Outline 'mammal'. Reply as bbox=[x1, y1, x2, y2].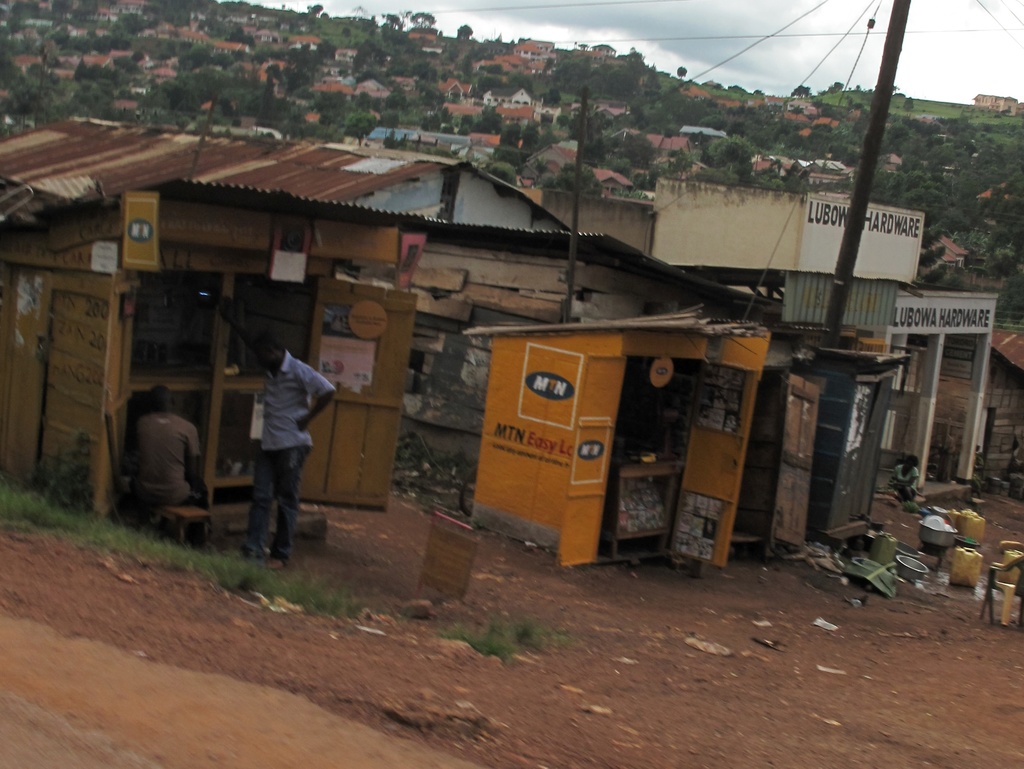
bbox=[131, 388, 220, 540].
